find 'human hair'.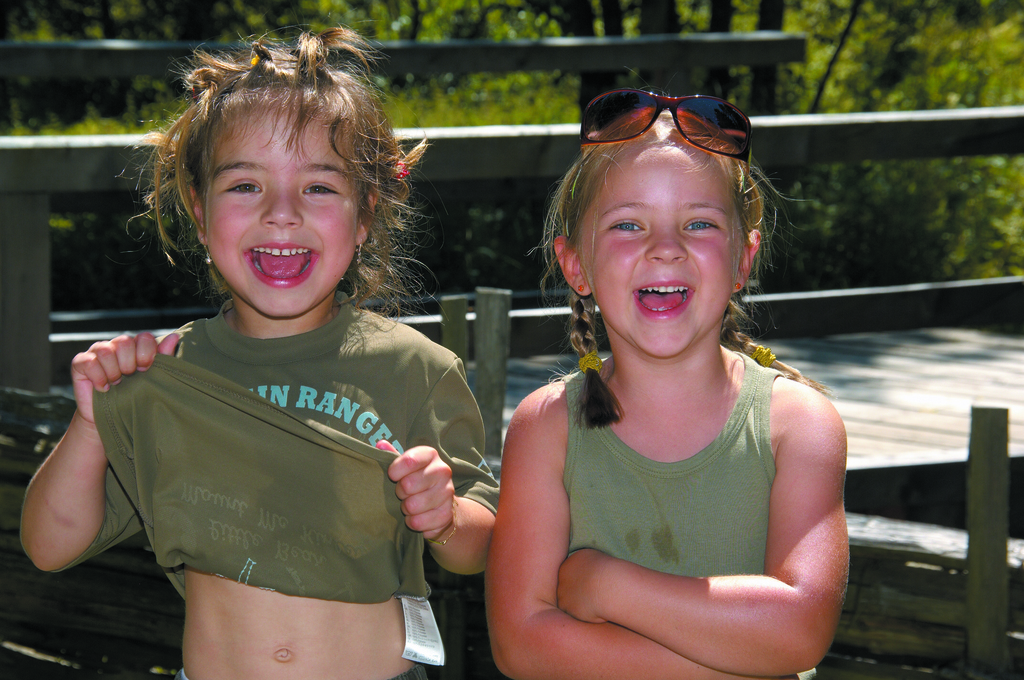
130 18 414 348.
